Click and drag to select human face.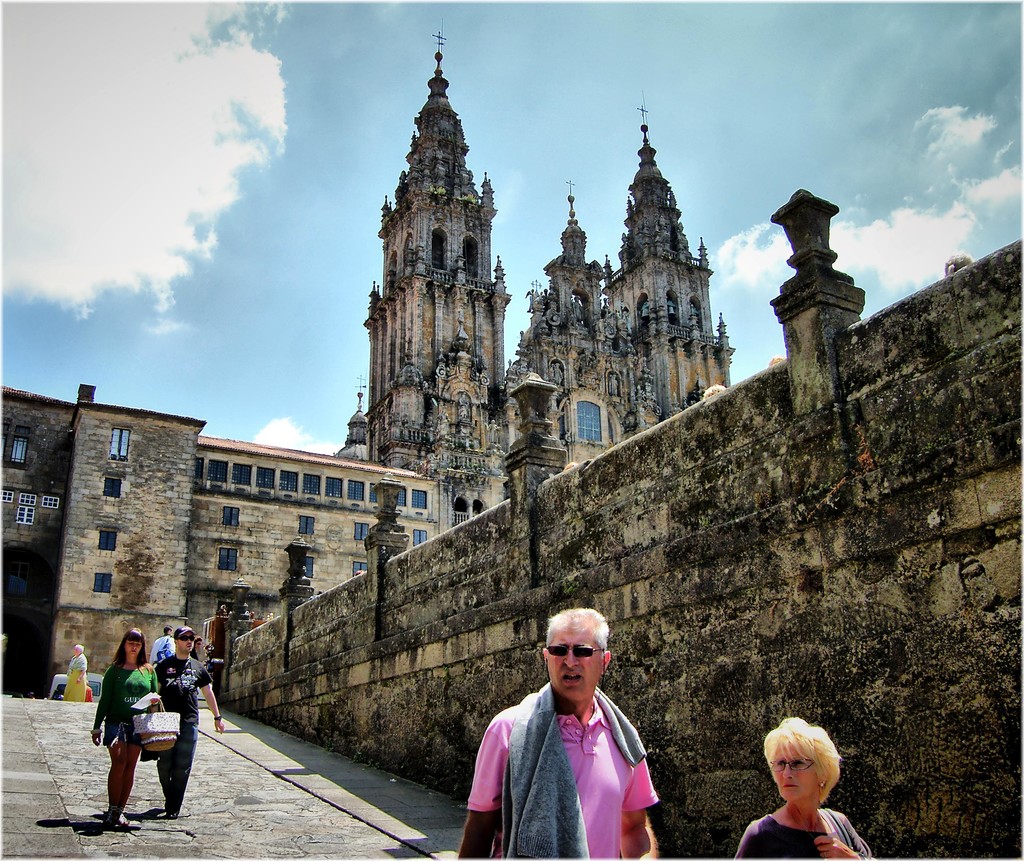
Selection: Rect(178, 631, 194, 653).
